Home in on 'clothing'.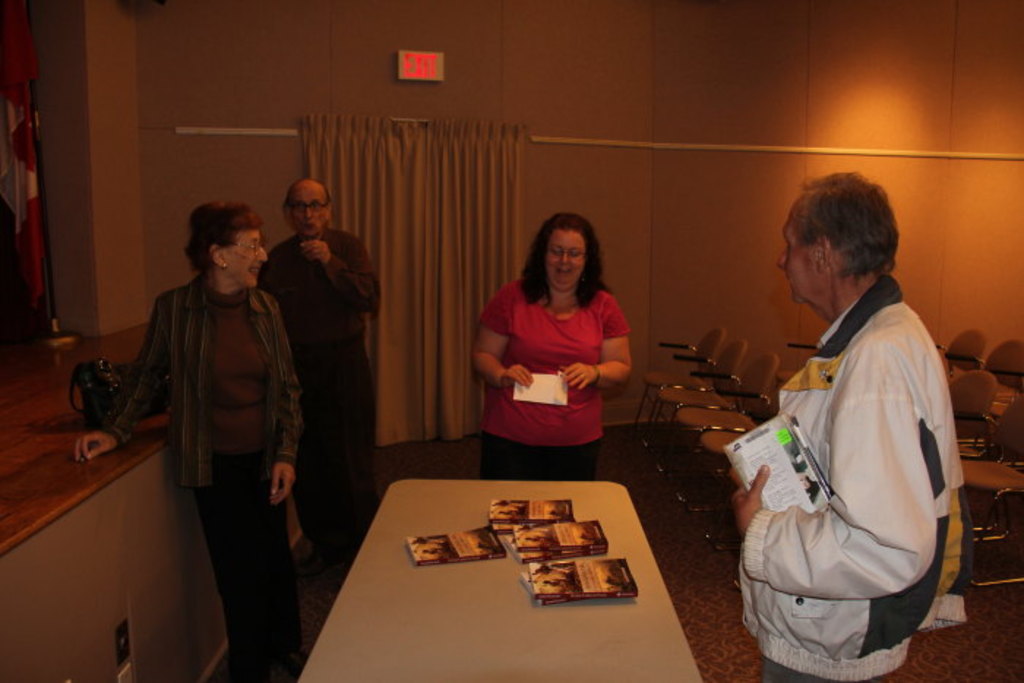
Homed in at <box>474,275,635,490</box>.
